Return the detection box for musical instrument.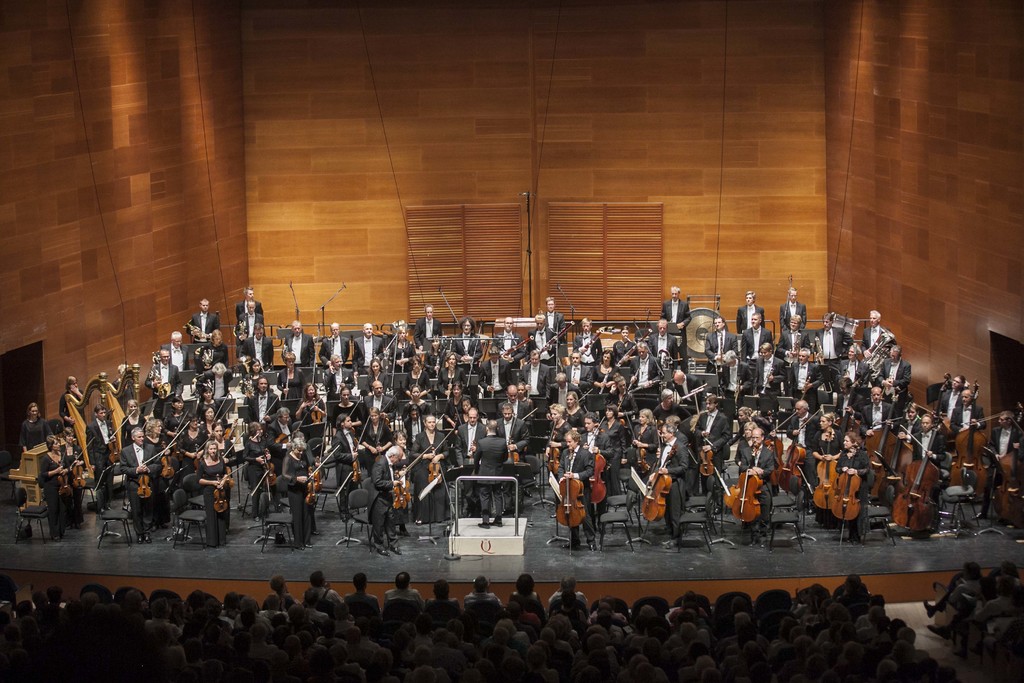
(left=0, top=442, right=72, bottom=515).
